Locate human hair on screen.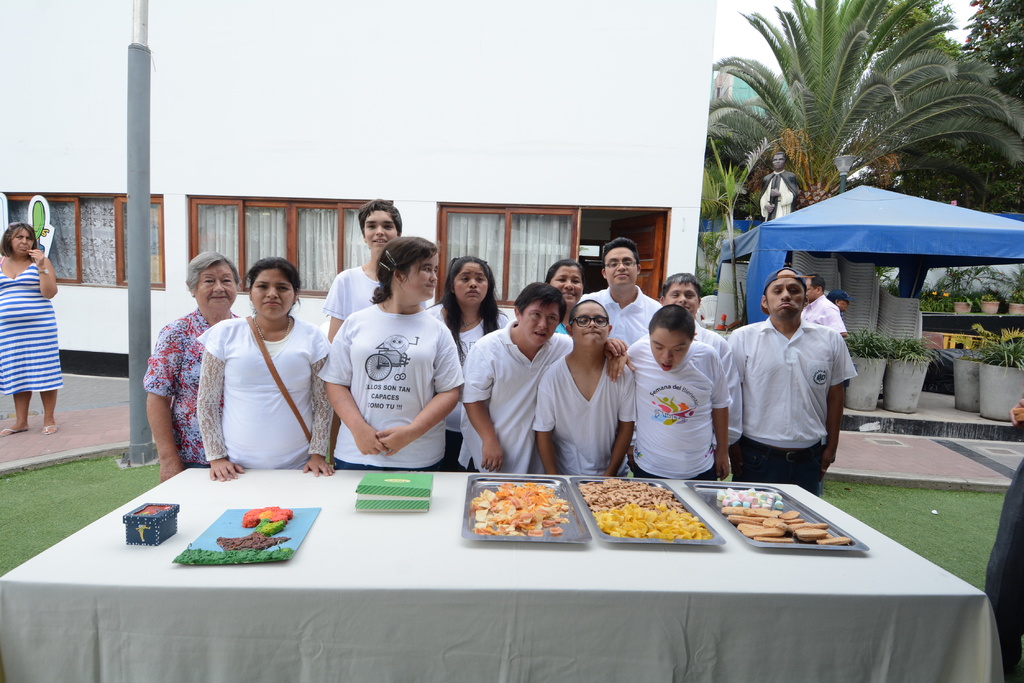
On screen at left=440, top=253, right=504, bottom=357.
